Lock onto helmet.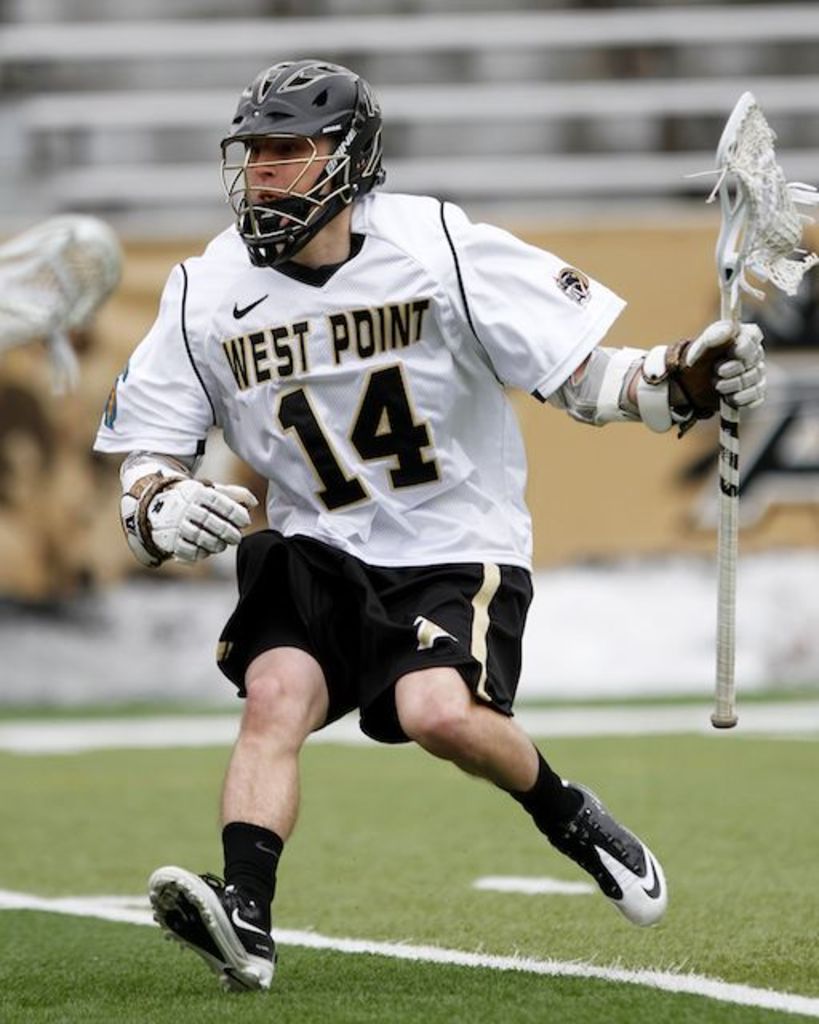
Locked: detection(206, 45, 397, 278).
